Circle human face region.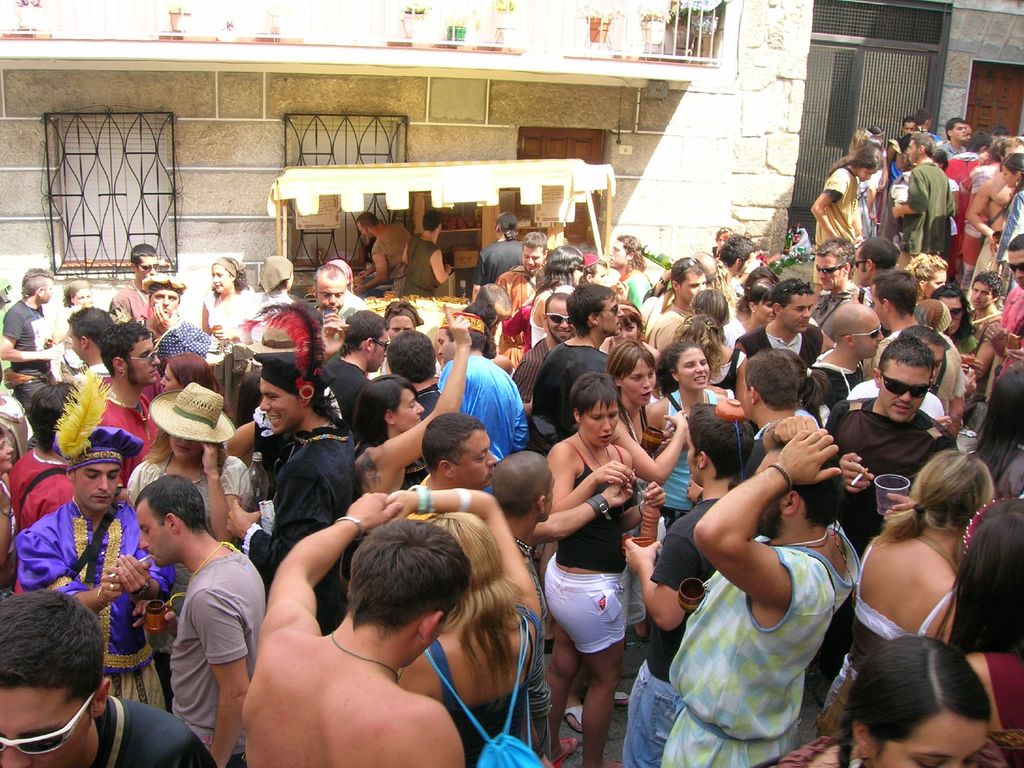
Region: box(856, 310, 883, 357).
